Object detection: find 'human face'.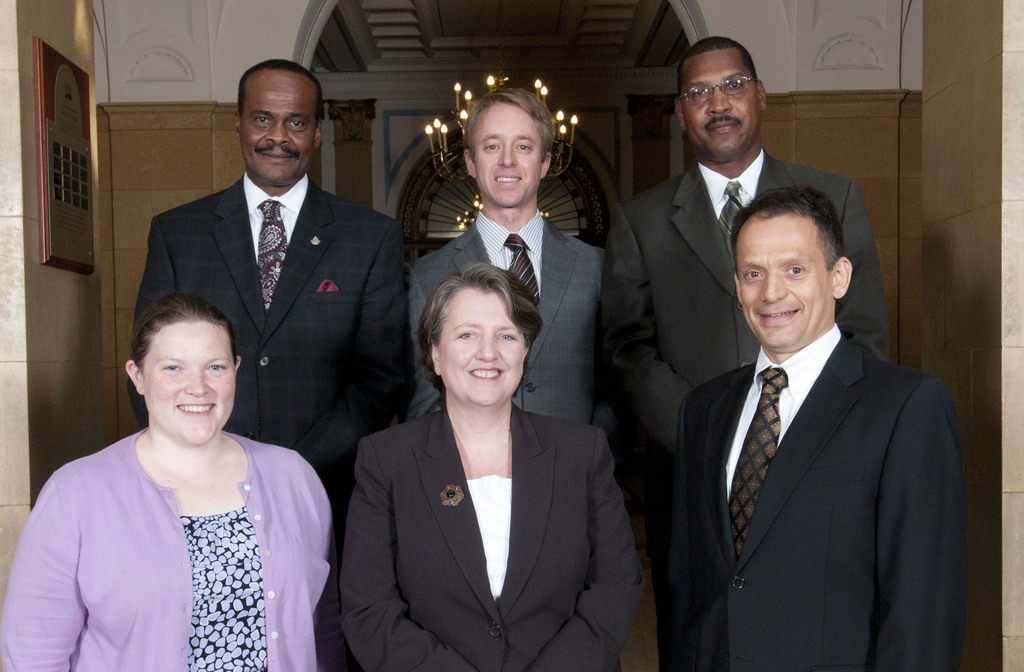
x1=241, y1=83, x2=316, y2=184.
